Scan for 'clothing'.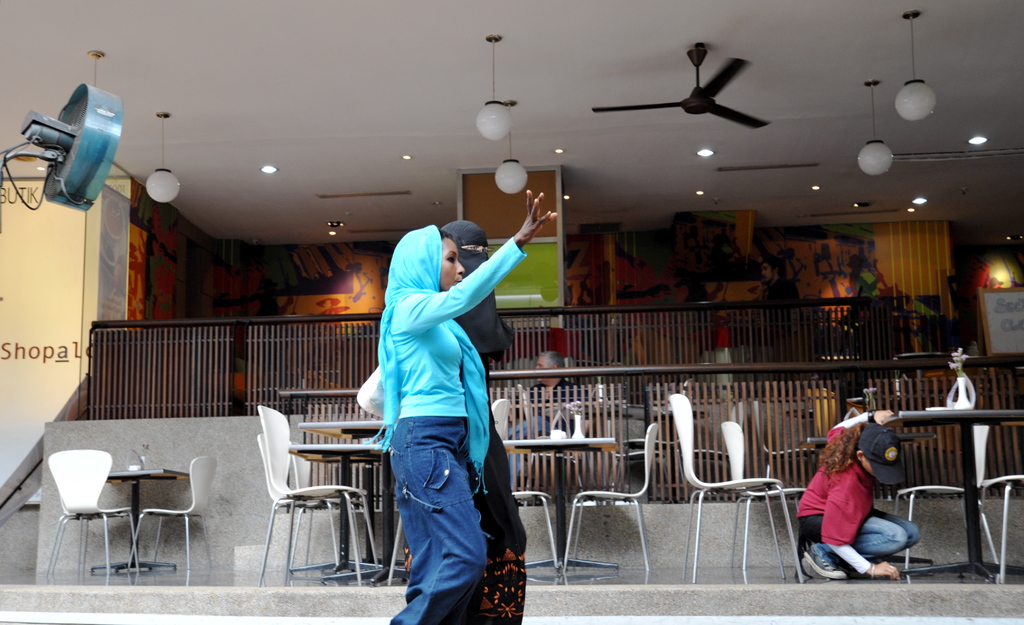
Scan result: [left=381, top=406, right=477, bottom=624].
